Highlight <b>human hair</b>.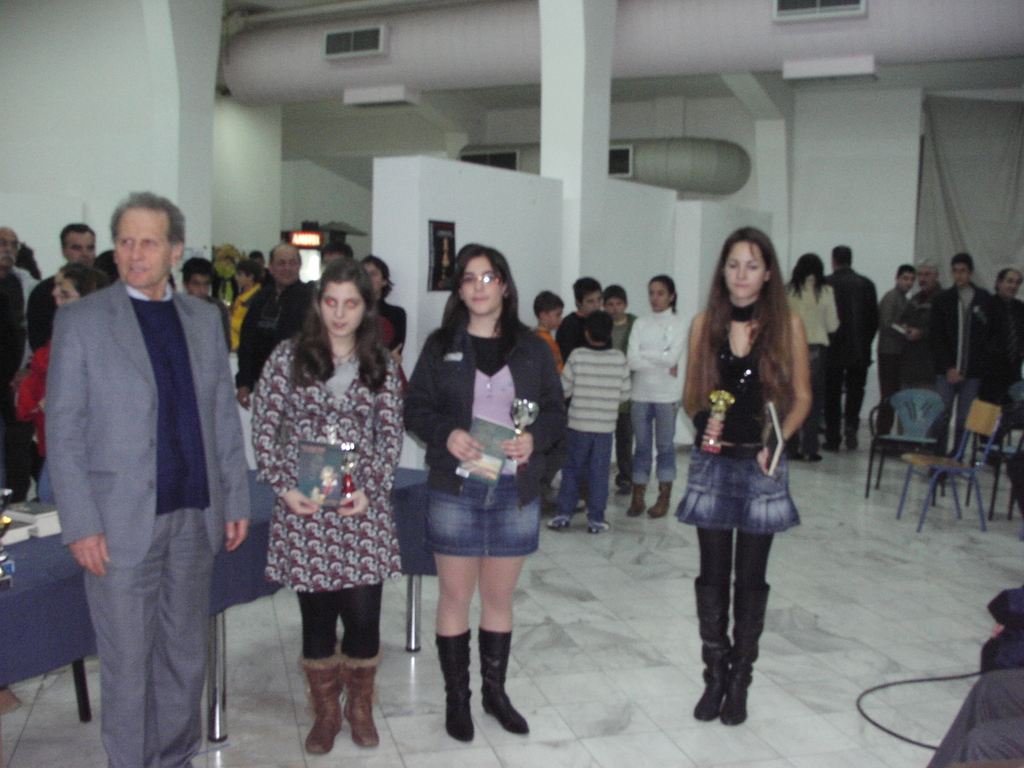
Highlighted region: locate(950, 253, 975, 273).
